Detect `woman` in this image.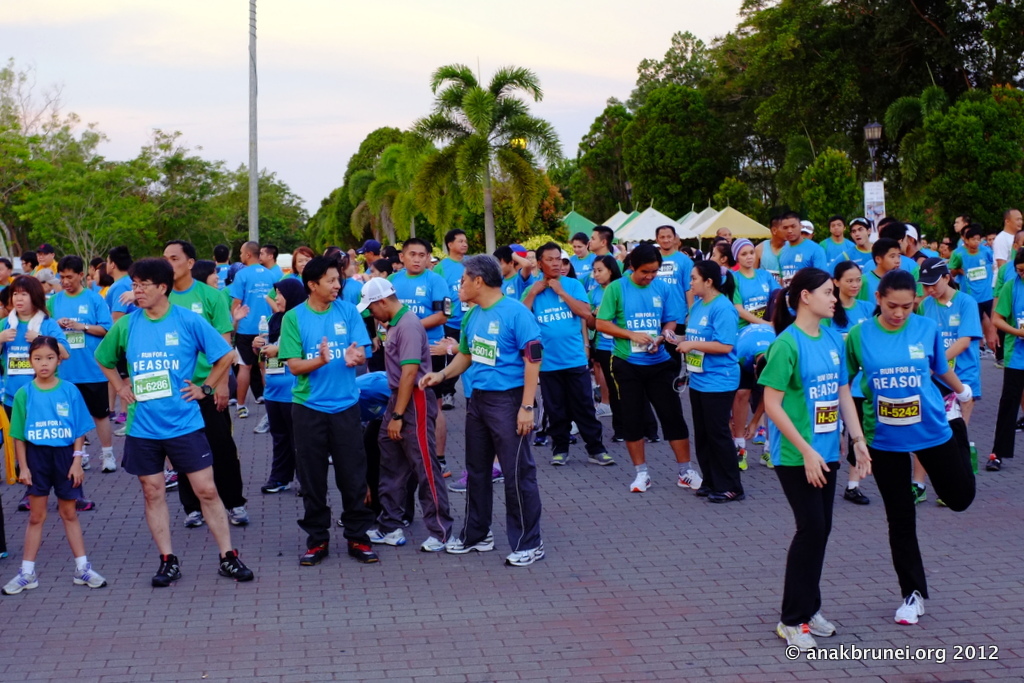
Detection: bbox=[831, 259, 879, 506].
